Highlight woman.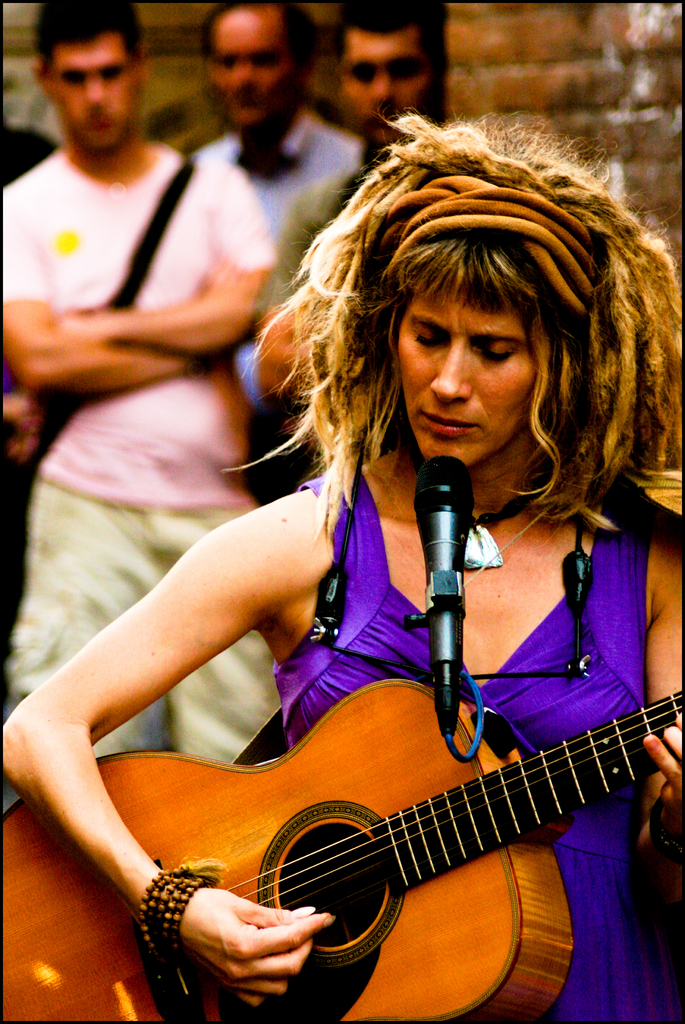
Highlighted region: (90, 84, 684, 993).
